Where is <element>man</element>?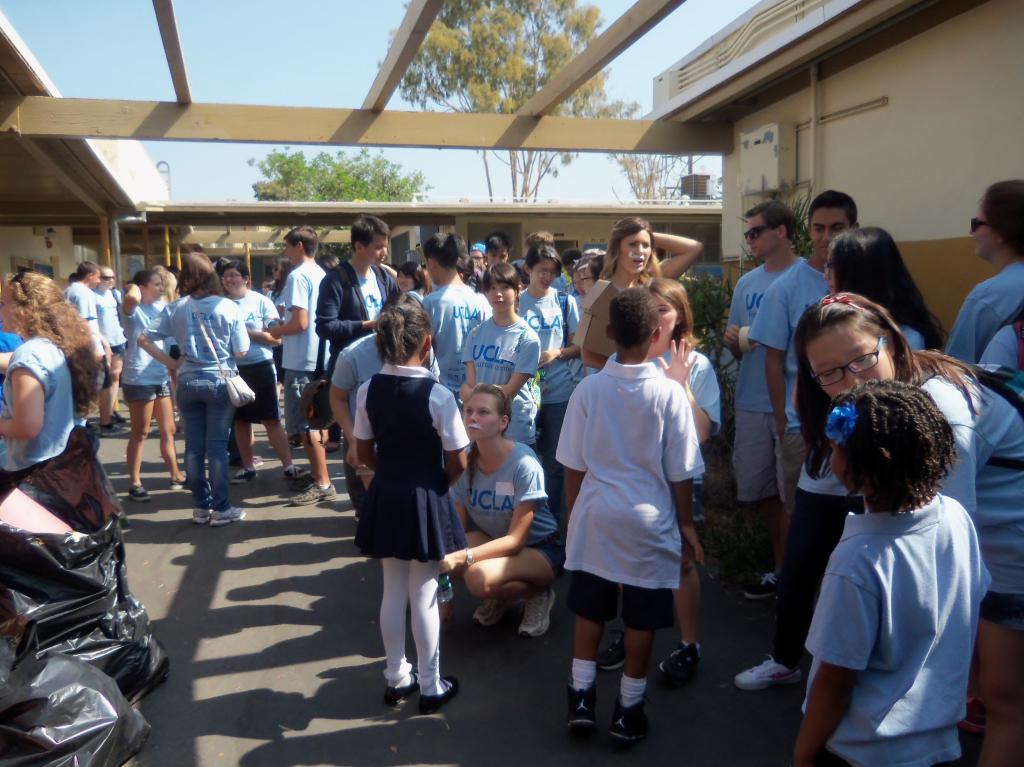
737/191/861/690.
